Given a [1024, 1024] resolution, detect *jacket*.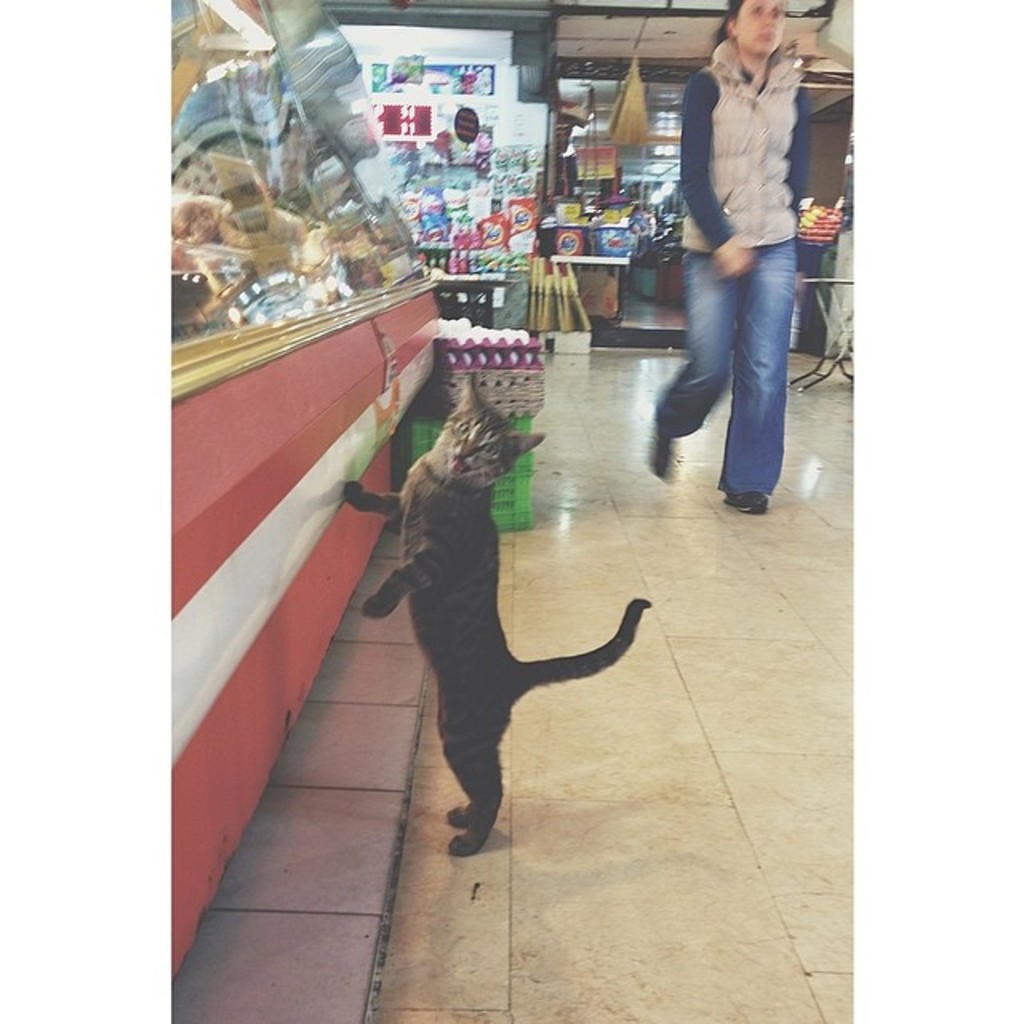
<region>691, 26, 832, 235</region>.
